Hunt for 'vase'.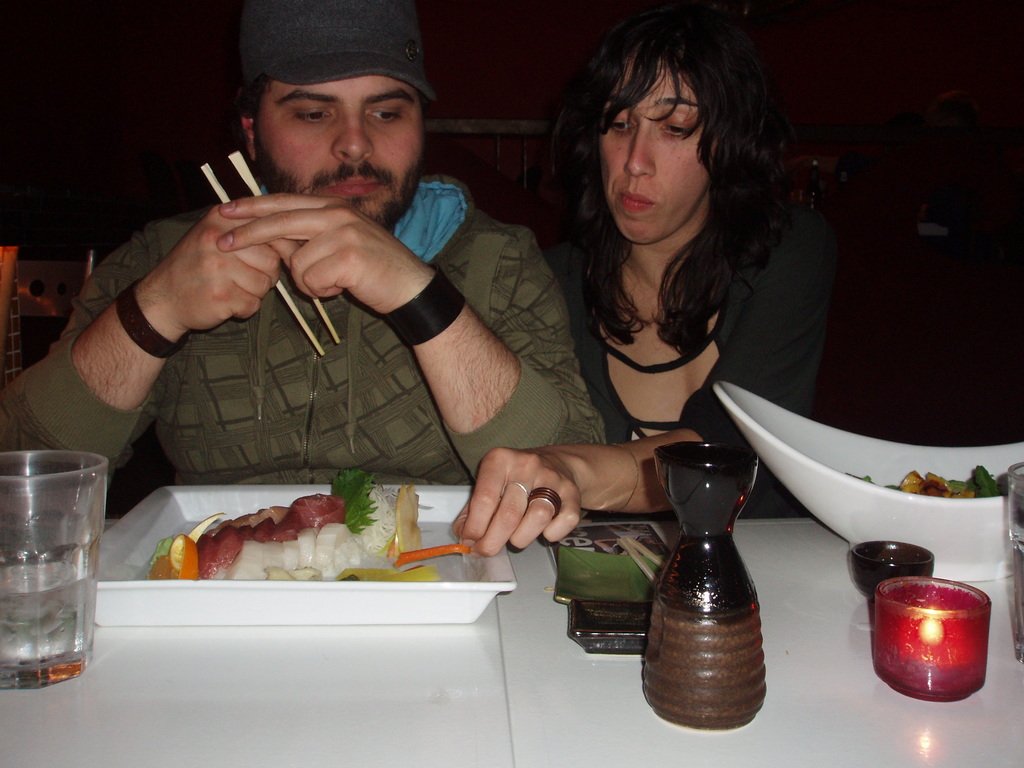
Hunted down at bbox=(640, 438, 769, 735).
